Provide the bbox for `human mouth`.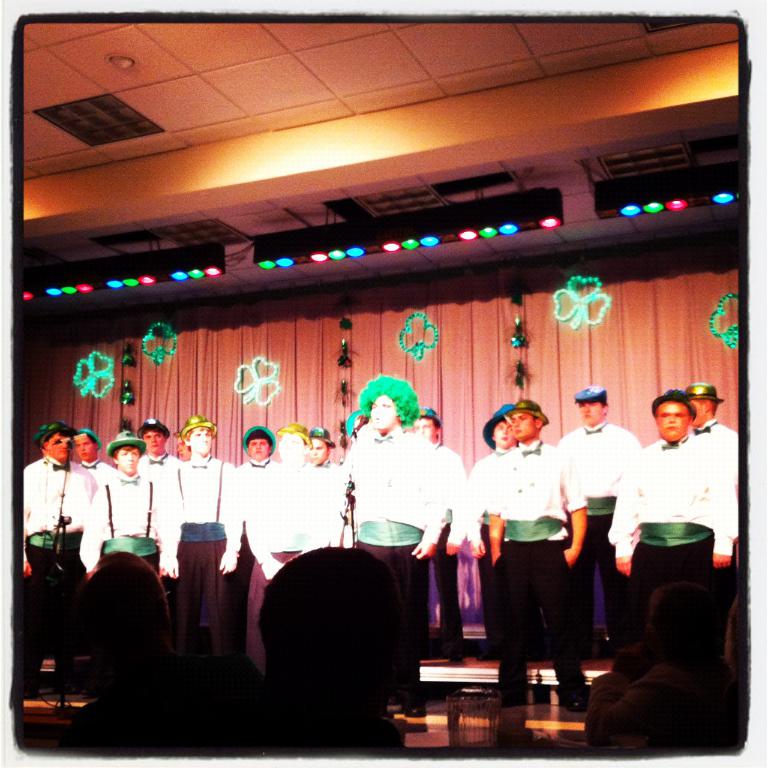
bbox(200, 445, 208, 448).
